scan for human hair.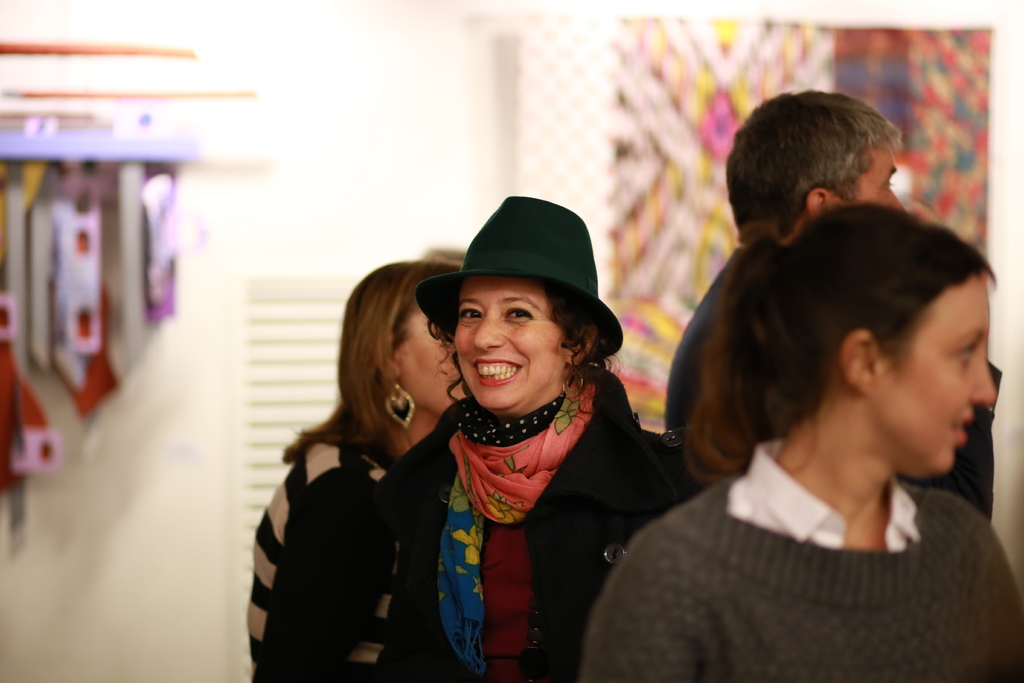
Scan result: region(742, 95, 916, 231).
